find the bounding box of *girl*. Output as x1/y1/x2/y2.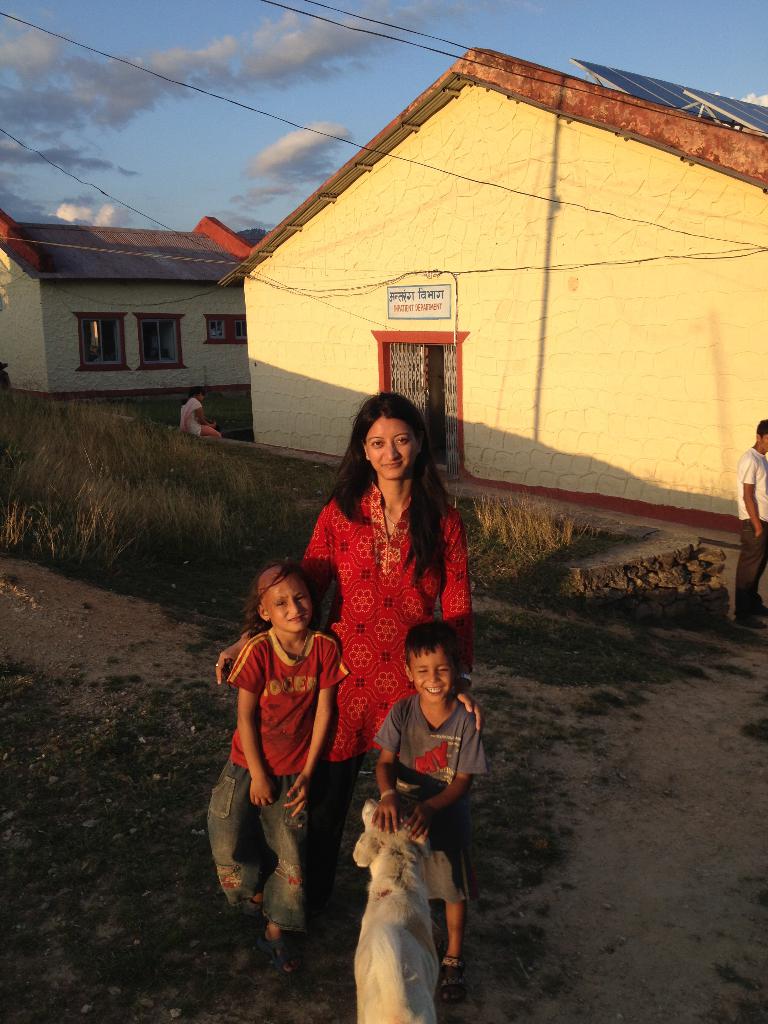
209/563/349/982.
